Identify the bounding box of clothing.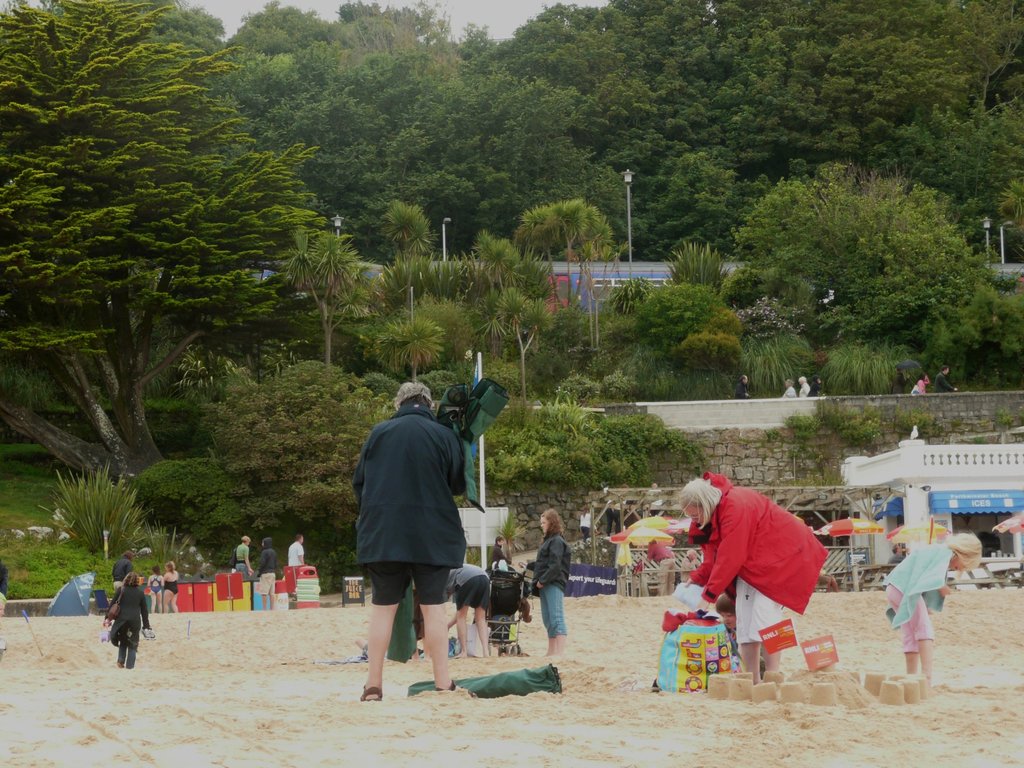
{"x1": 534, "y1": 531, "x2": 574, "y2": 641}.
